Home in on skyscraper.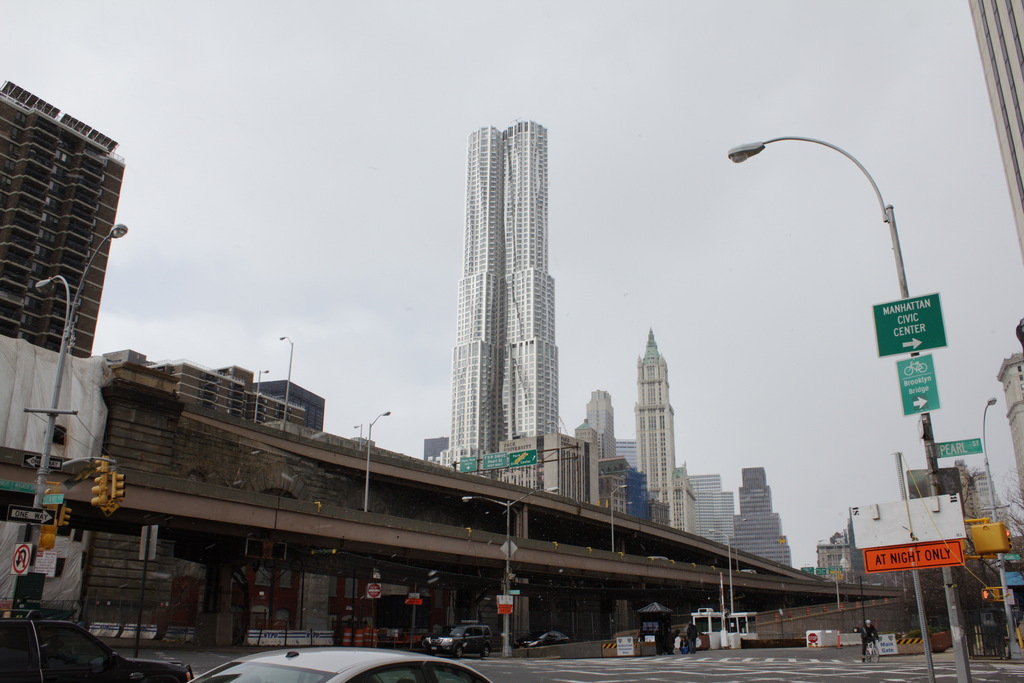
Homed in at (x1=728, y1=461, x2=793, y2=570).
